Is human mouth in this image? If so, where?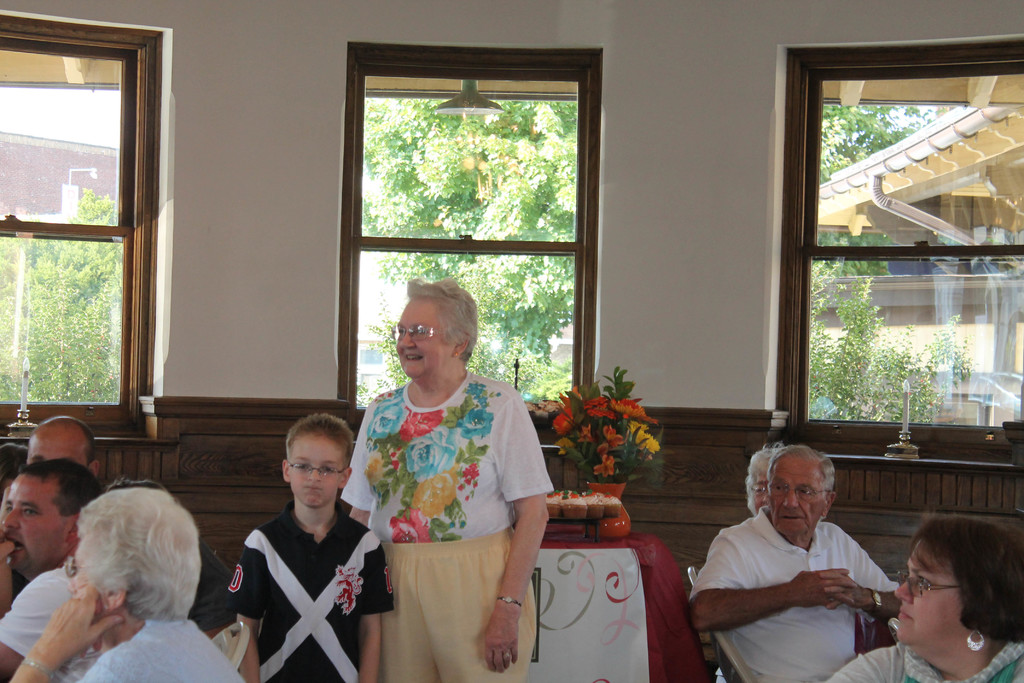
Yes, at Rect(778, 509, 805, 523).
